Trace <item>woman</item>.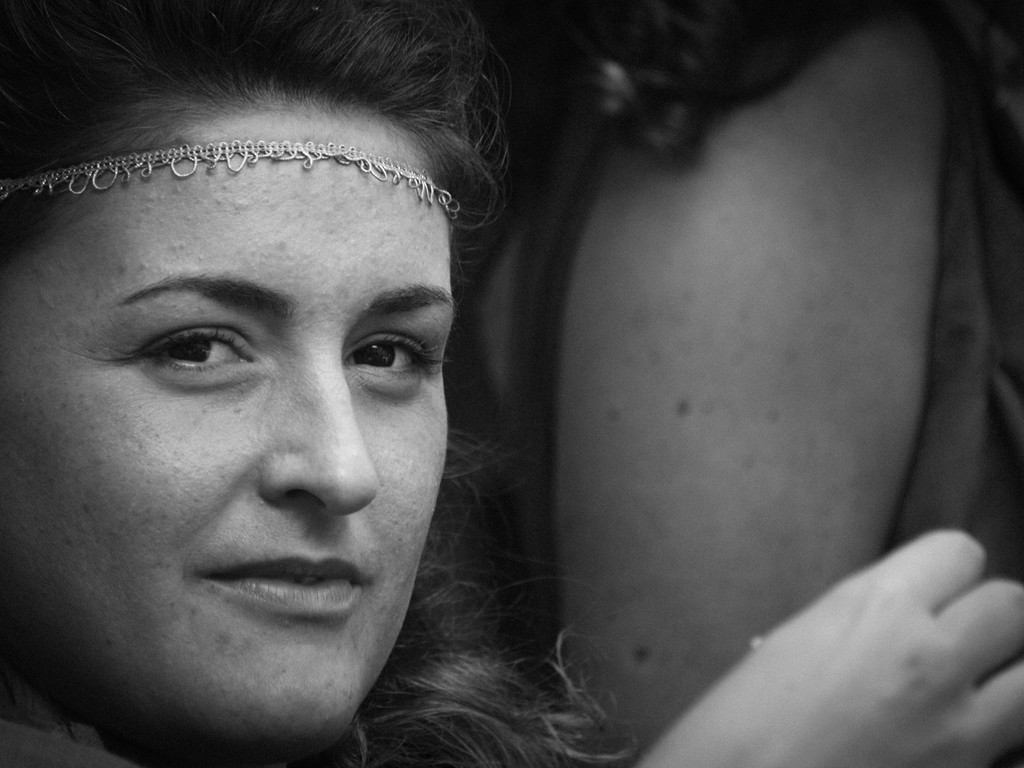
Traced to pyautogui.locateOnScreen(26, 5, 819, 755).
